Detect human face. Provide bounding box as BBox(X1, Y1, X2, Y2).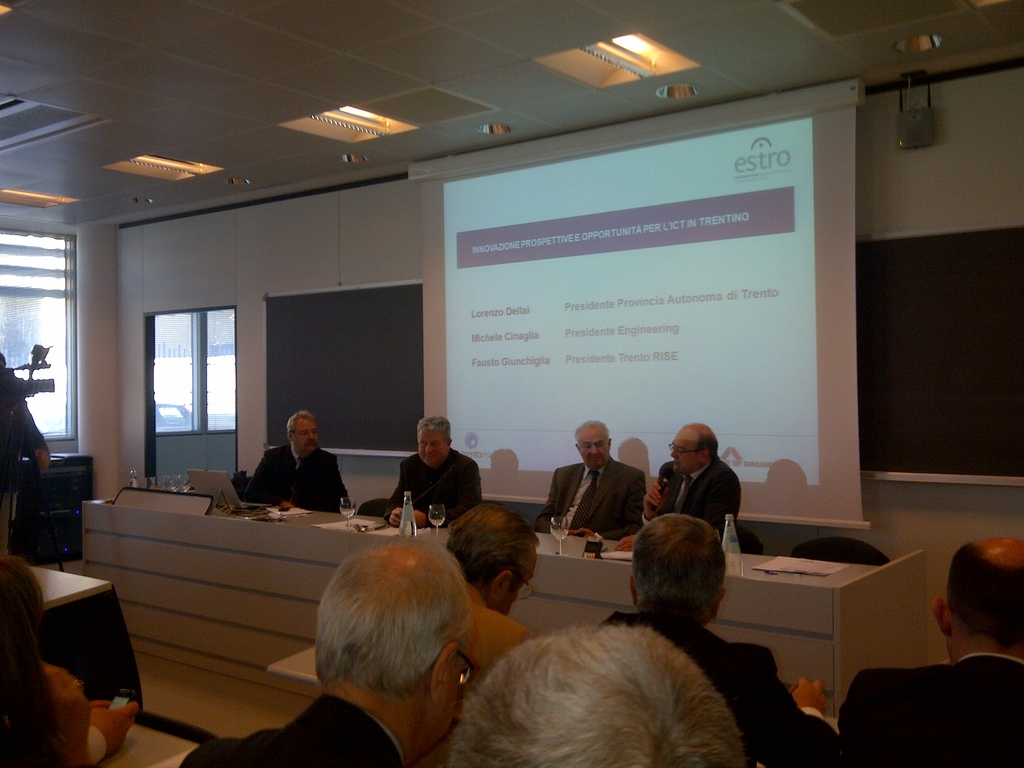
BBox(293, 419, 321, 450).
